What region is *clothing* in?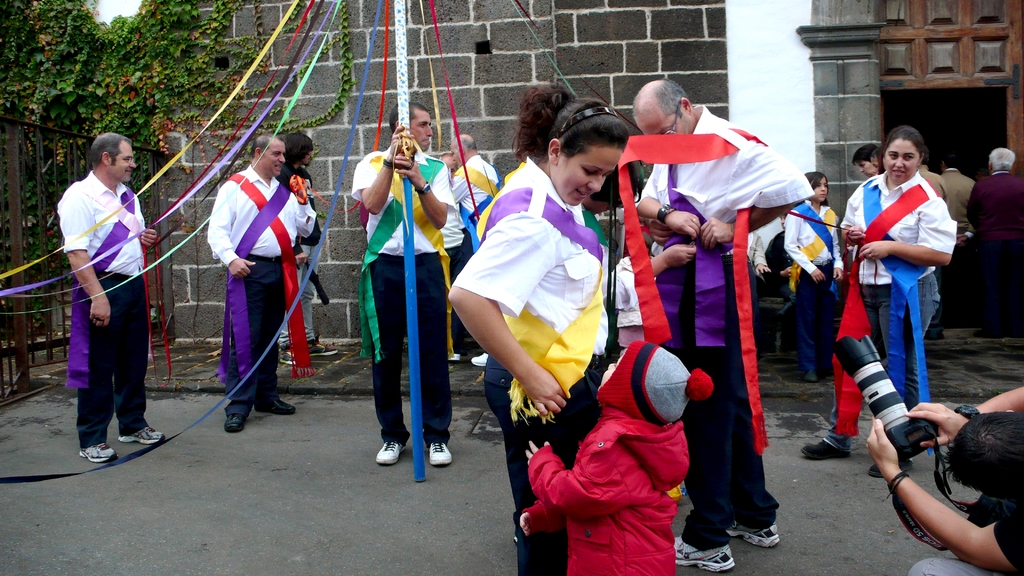
[447,156,500,228].
